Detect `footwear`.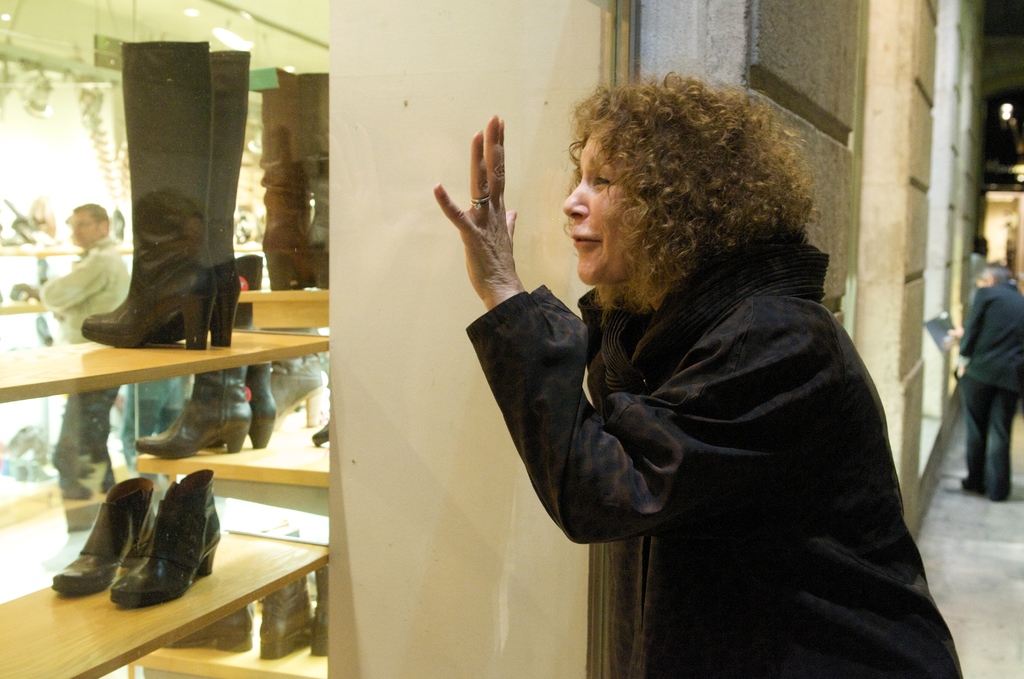
Detected at locate(178, 607, 257, 653).
